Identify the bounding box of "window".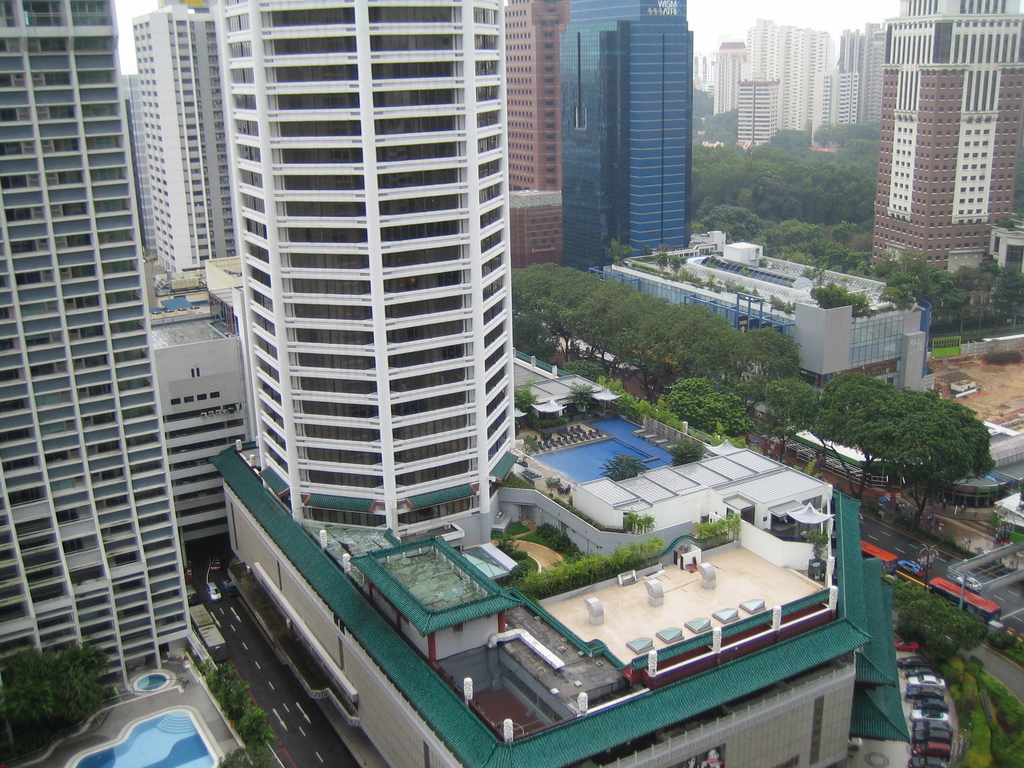
[288, 349, 375, 372].
